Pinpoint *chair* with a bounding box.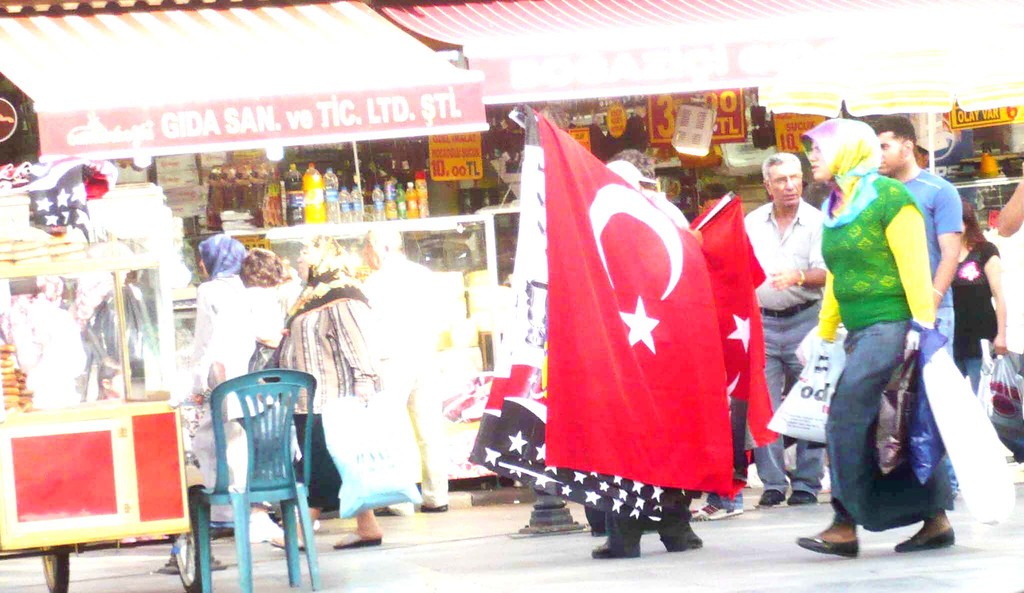
select_region(182, 363, 319, 592).
